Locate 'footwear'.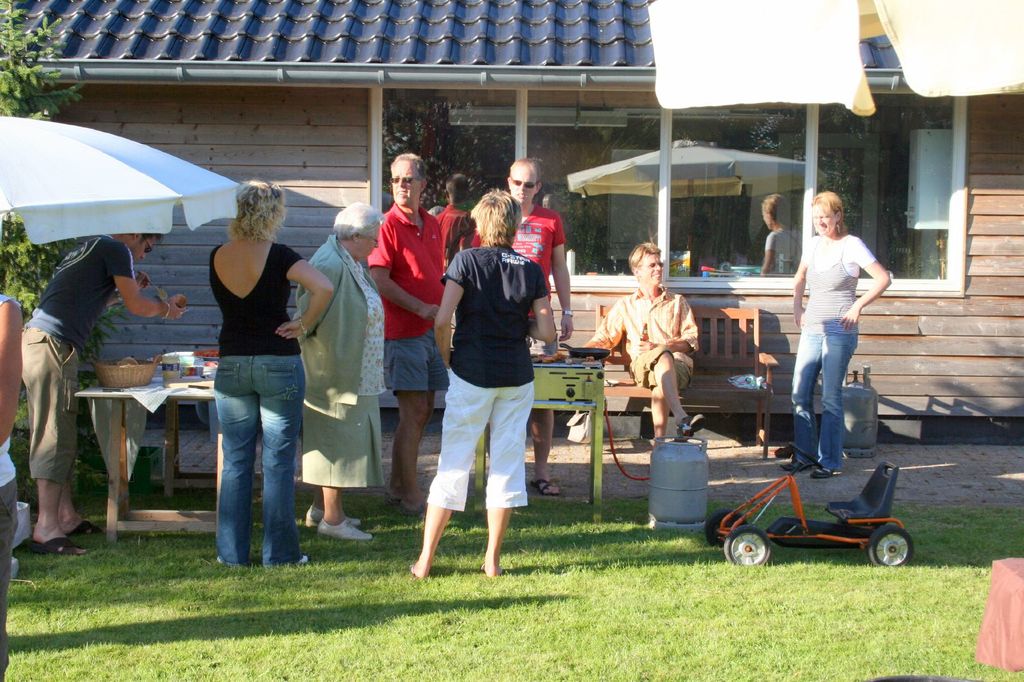
Bounding box: l=304, t=504, r=365, b=530.
